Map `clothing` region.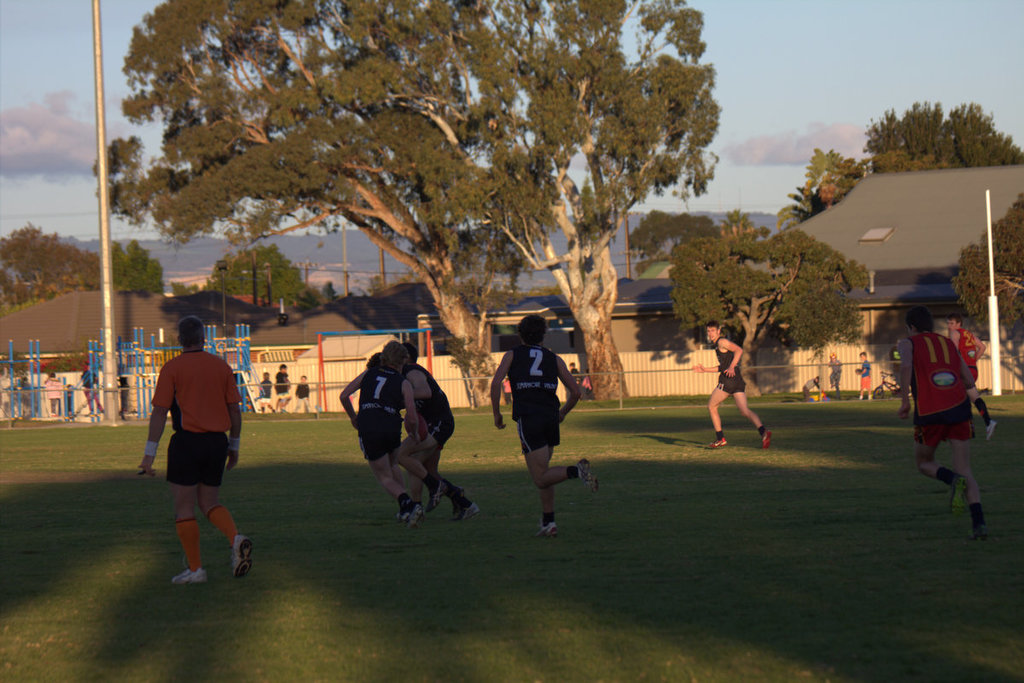
Mapped to box=[393, 359, 458, 444].
